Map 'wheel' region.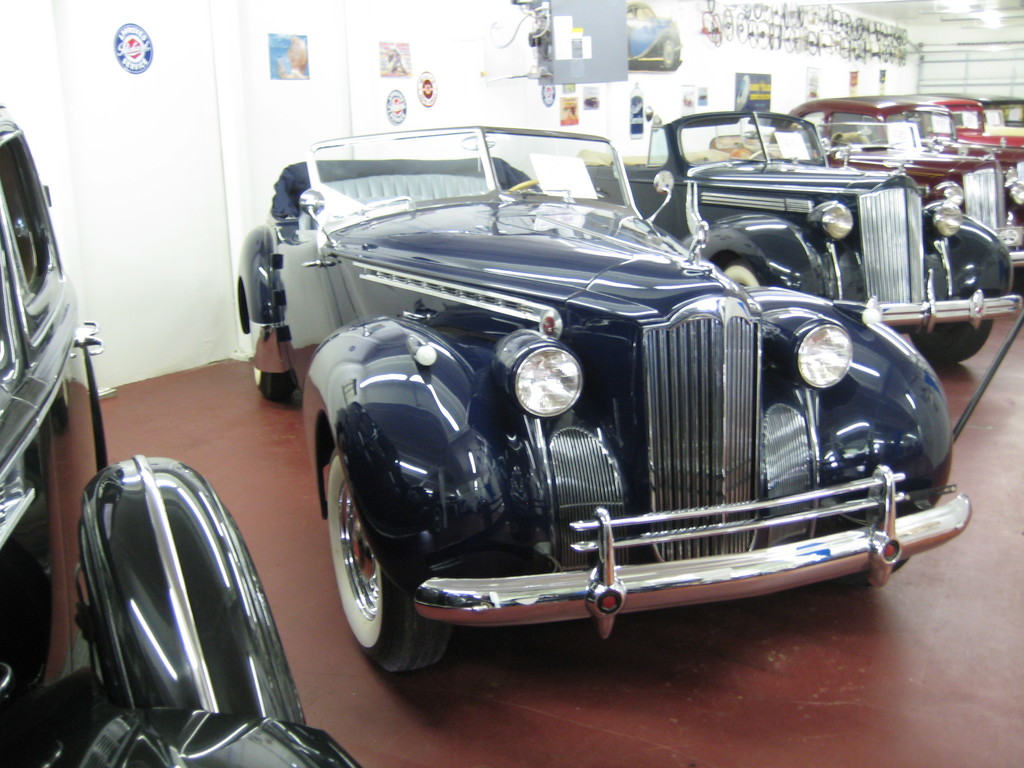
Mapped to (509, 177, 589, 197).
